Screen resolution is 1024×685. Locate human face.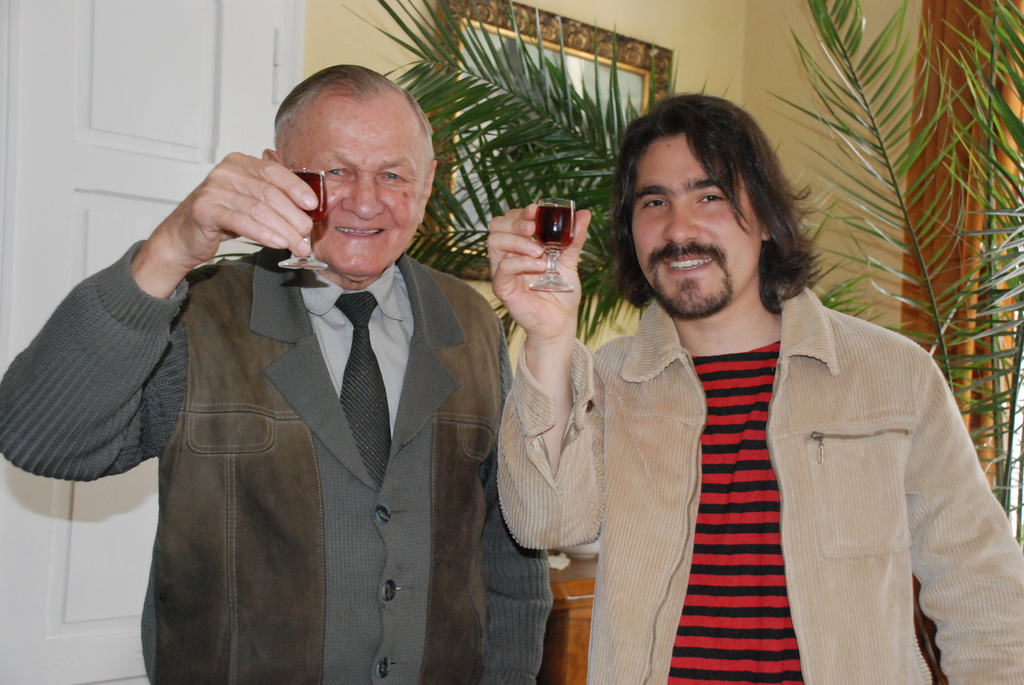
l=285, t=98, r=426, b=285.
